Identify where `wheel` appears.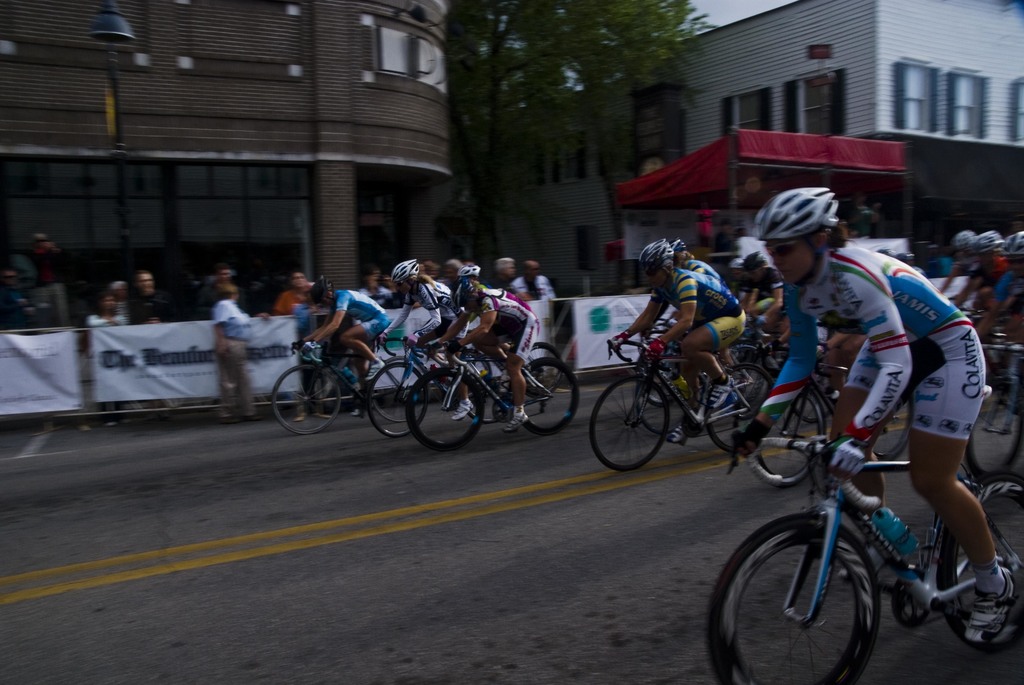
Appears at box(867, 391, 924, 460).
